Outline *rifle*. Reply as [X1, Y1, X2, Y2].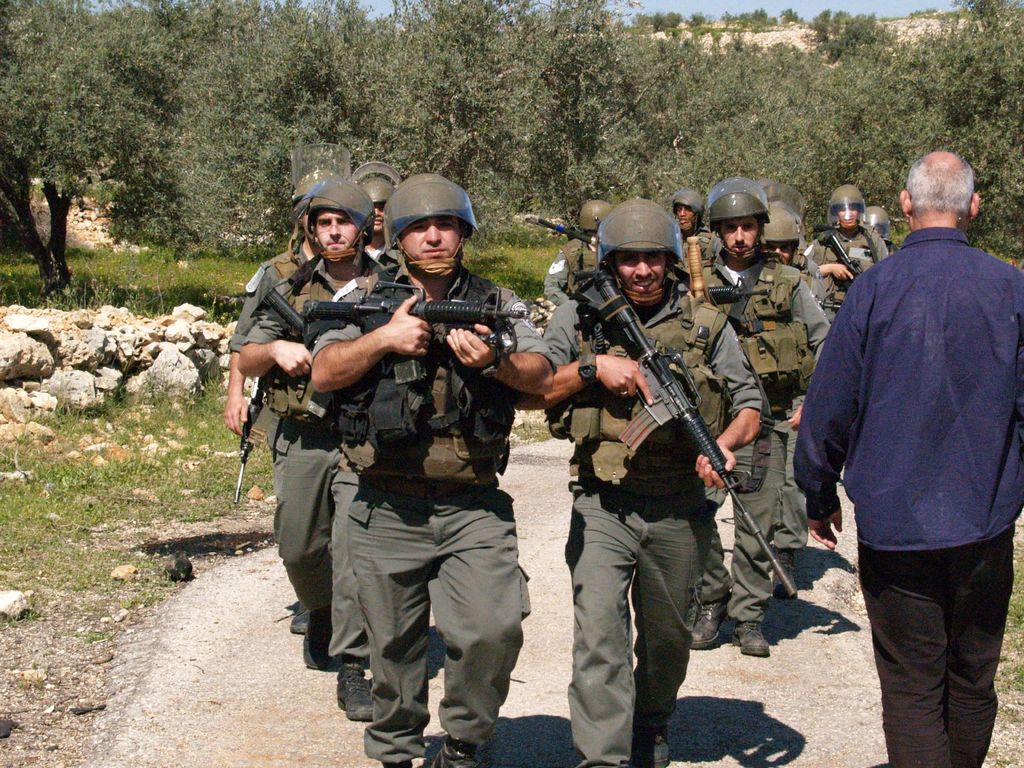
[260, 284, 319, 342].
